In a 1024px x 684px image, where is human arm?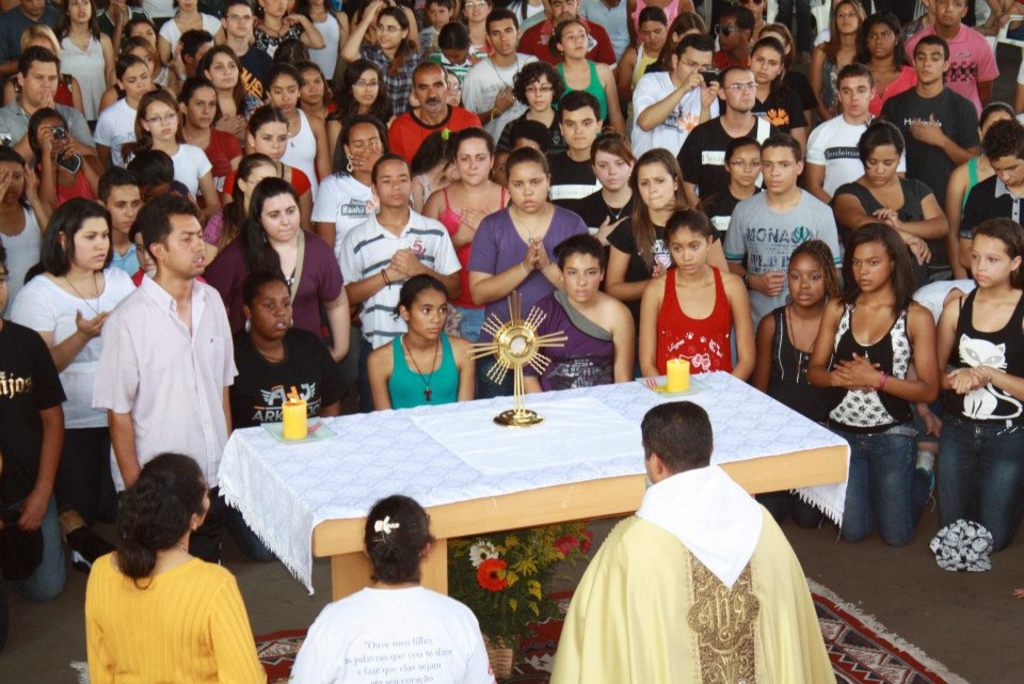
156:21:173:65.
